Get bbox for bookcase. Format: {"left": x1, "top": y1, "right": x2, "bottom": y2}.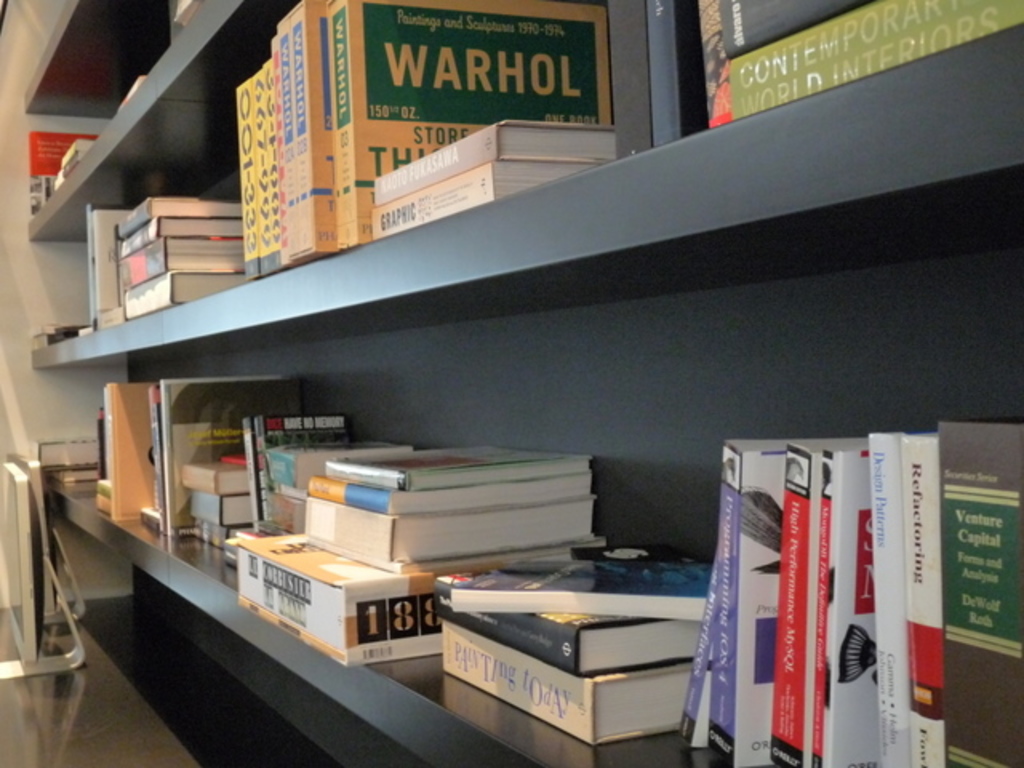
{"left": 653, "top": 373, "right": 1022, "bottom": 757}.
